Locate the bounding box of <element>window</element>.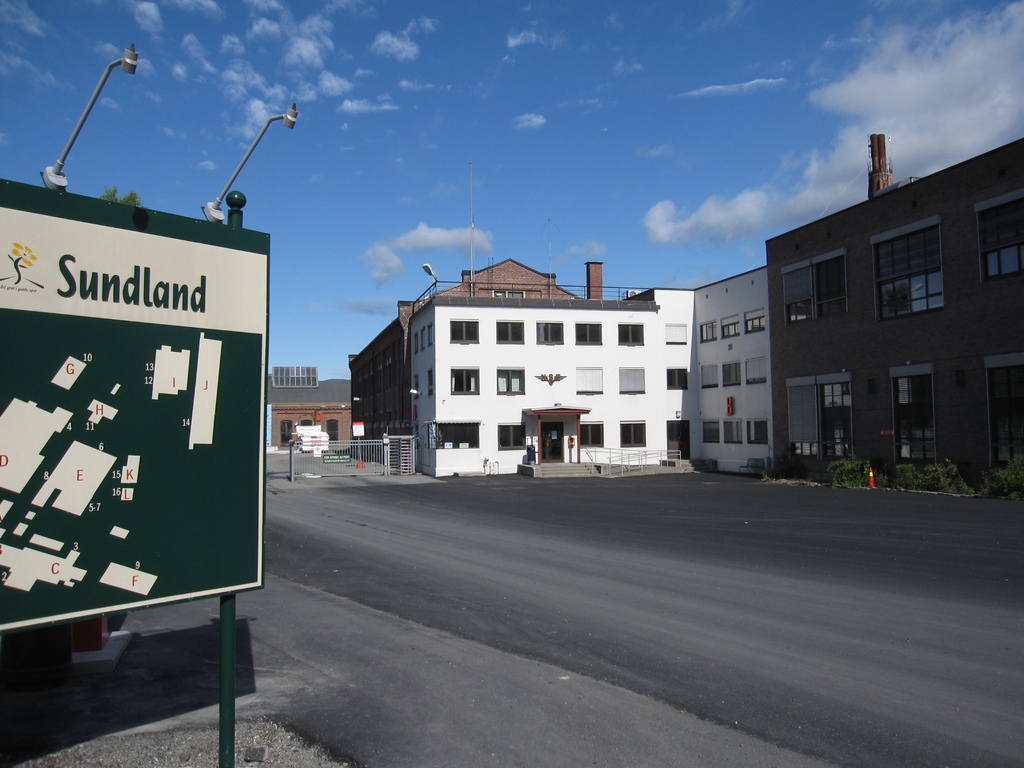
Bounding box: box=[744, 307, 764, 333].
